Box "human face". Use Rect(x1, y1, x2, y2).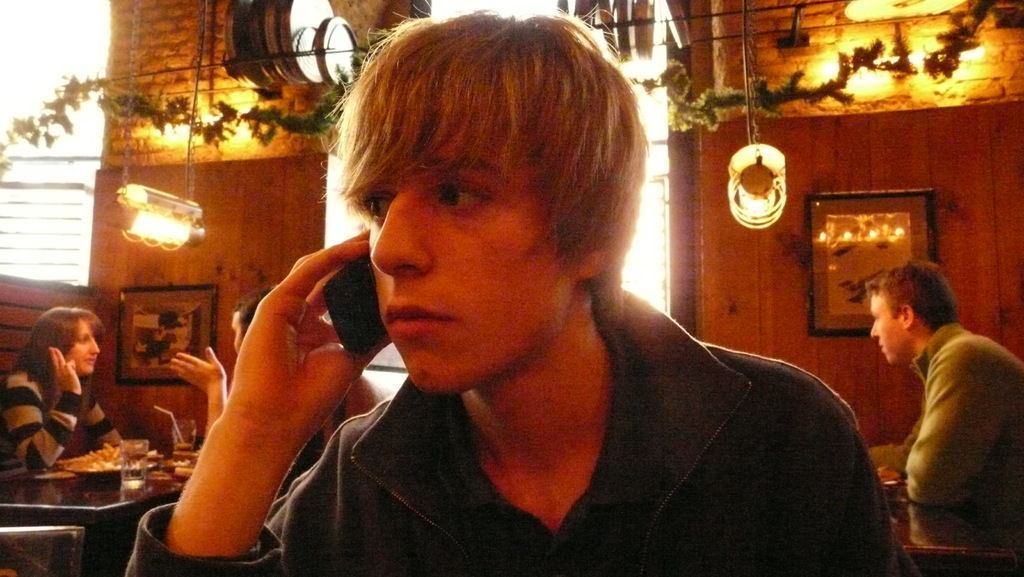
Rect(870, 294, 912, 365).
